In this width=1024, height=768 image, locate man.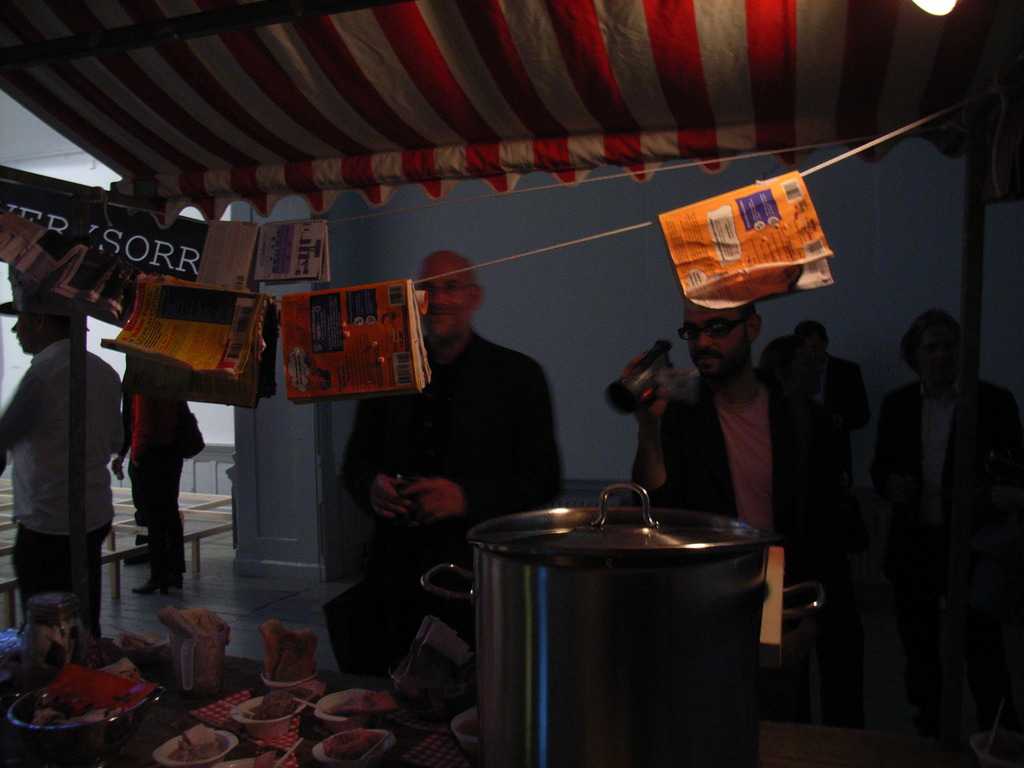
Bounding box: region(871, 308, 1023, 693).
